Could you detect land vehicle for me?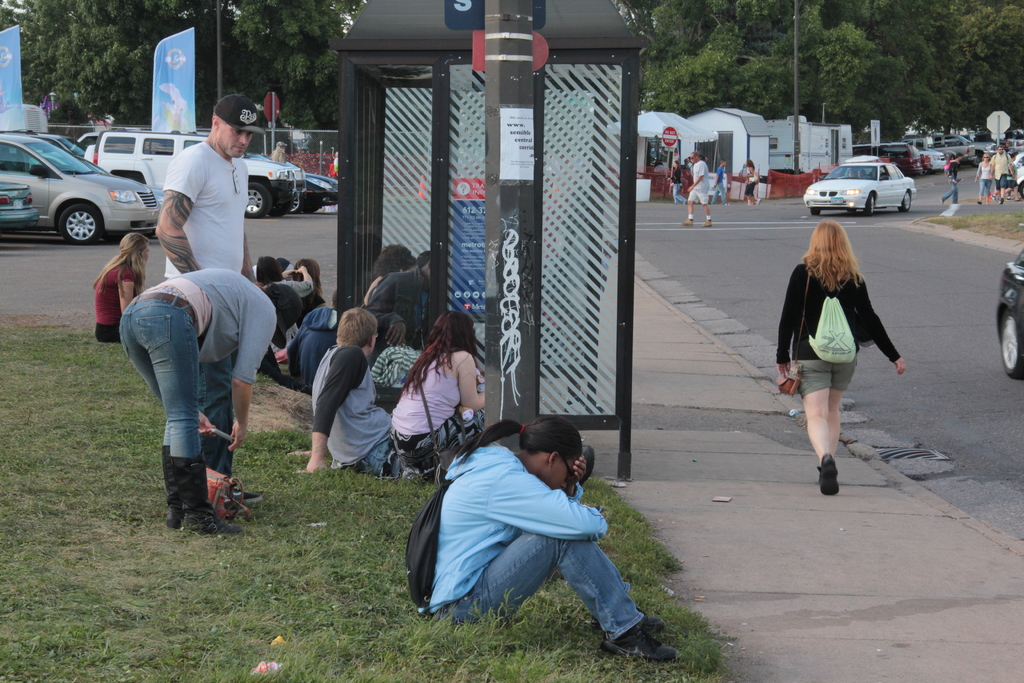
Detection result: 286, 160, 337, 214.
